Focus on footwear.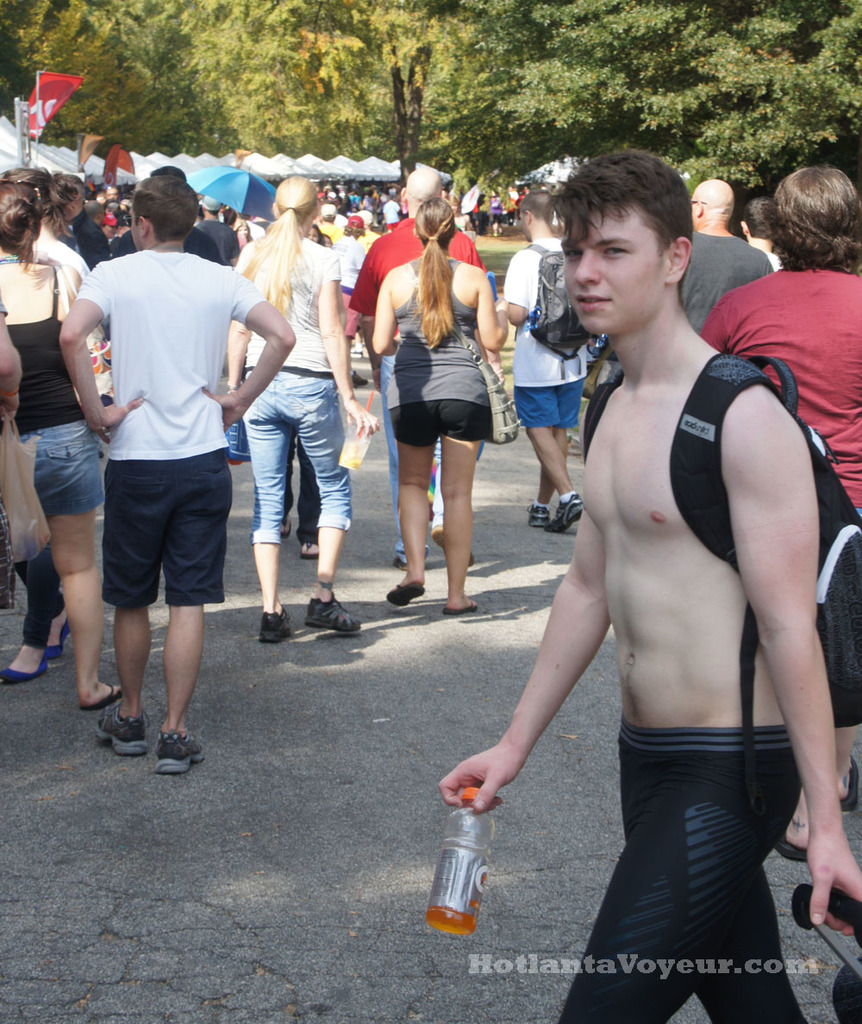
Focused at Rect(836, 760, 861, 807).
